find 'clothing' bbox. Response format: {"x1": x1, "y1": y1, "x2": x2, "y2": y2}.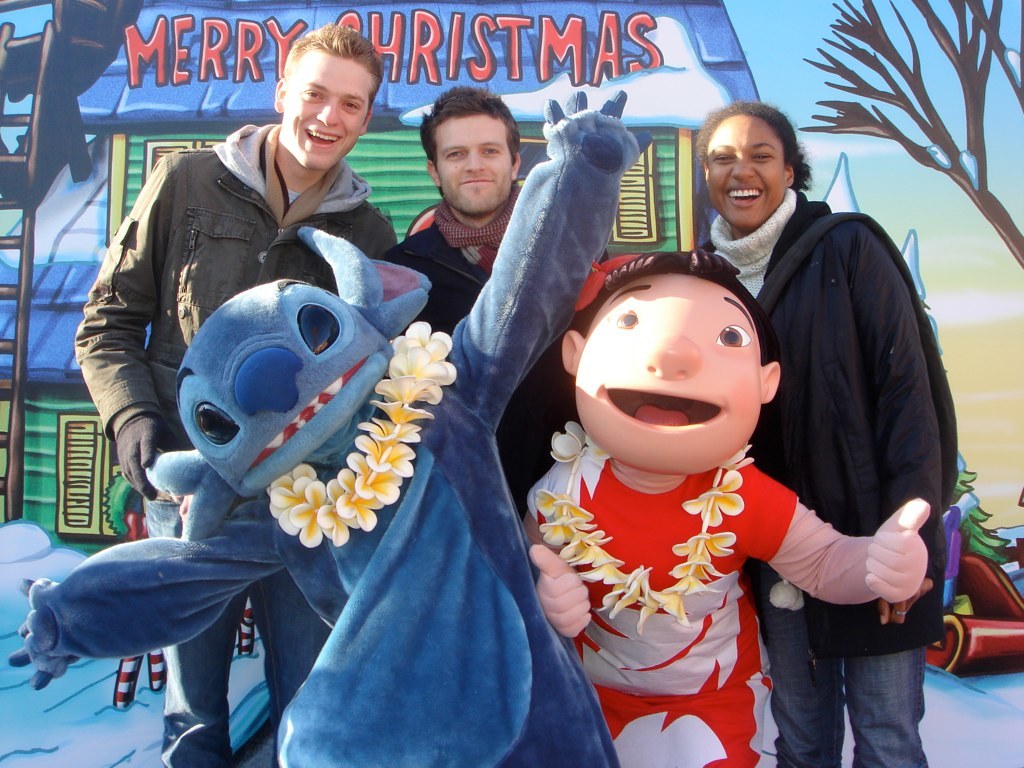
{"x1": 519, "y1": 445, "x2": 799, "y2": 767}.
